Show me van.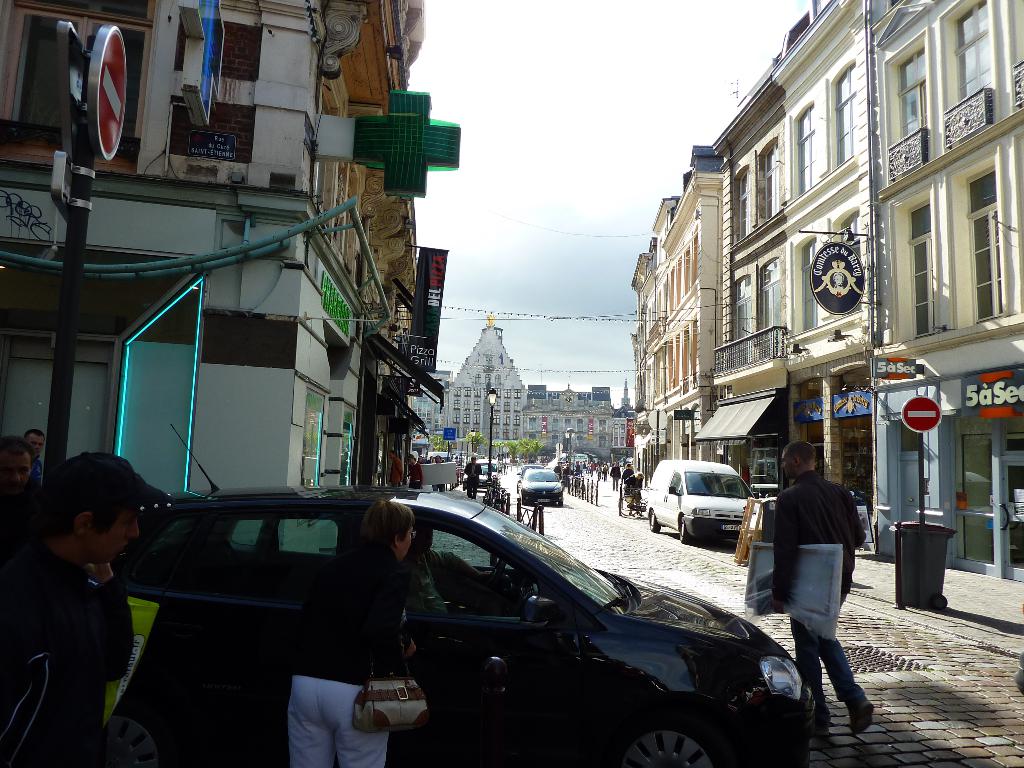
van is here: [644, 456, 763, 542].
